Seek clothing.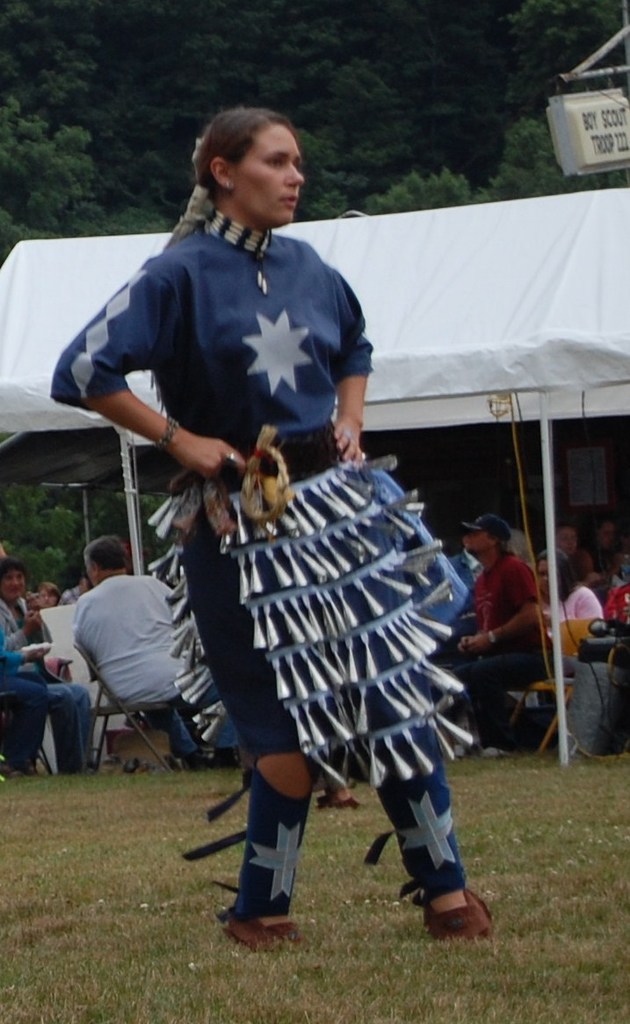
{"left": 77, "top": 581, "right": 187, "bottom": 770}.
